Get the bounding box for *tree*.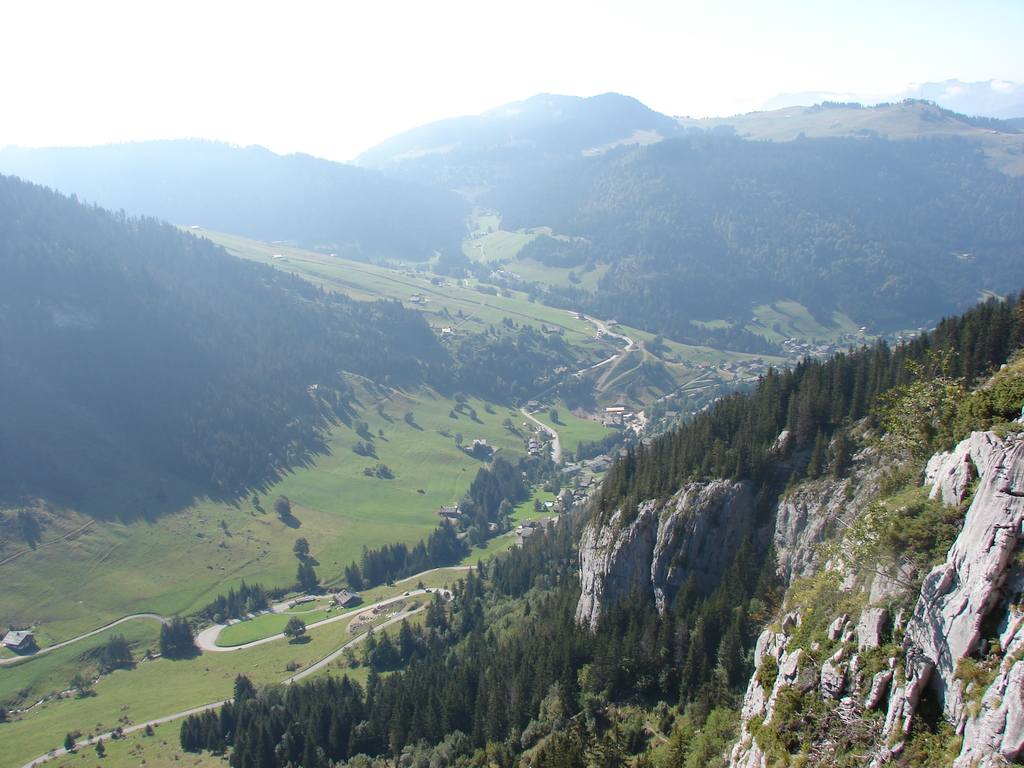
rect(157, 613, 197, 660).
